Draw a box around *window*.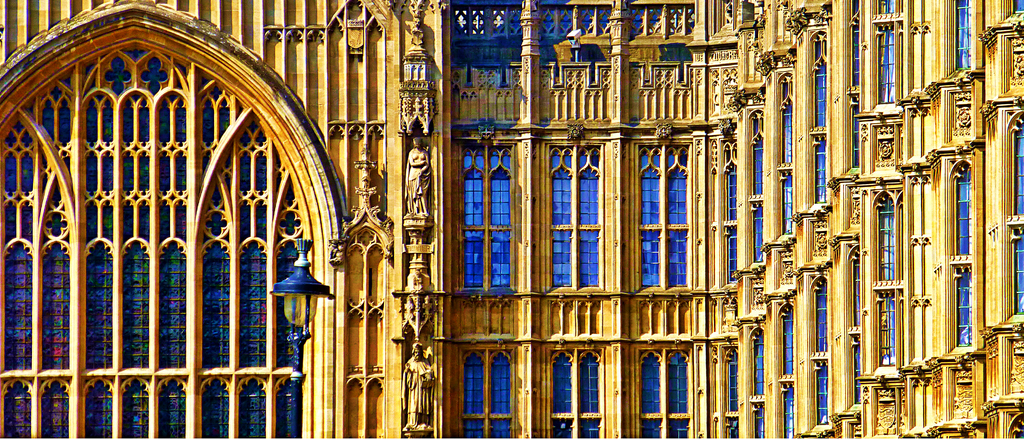
636/345/692/438.
